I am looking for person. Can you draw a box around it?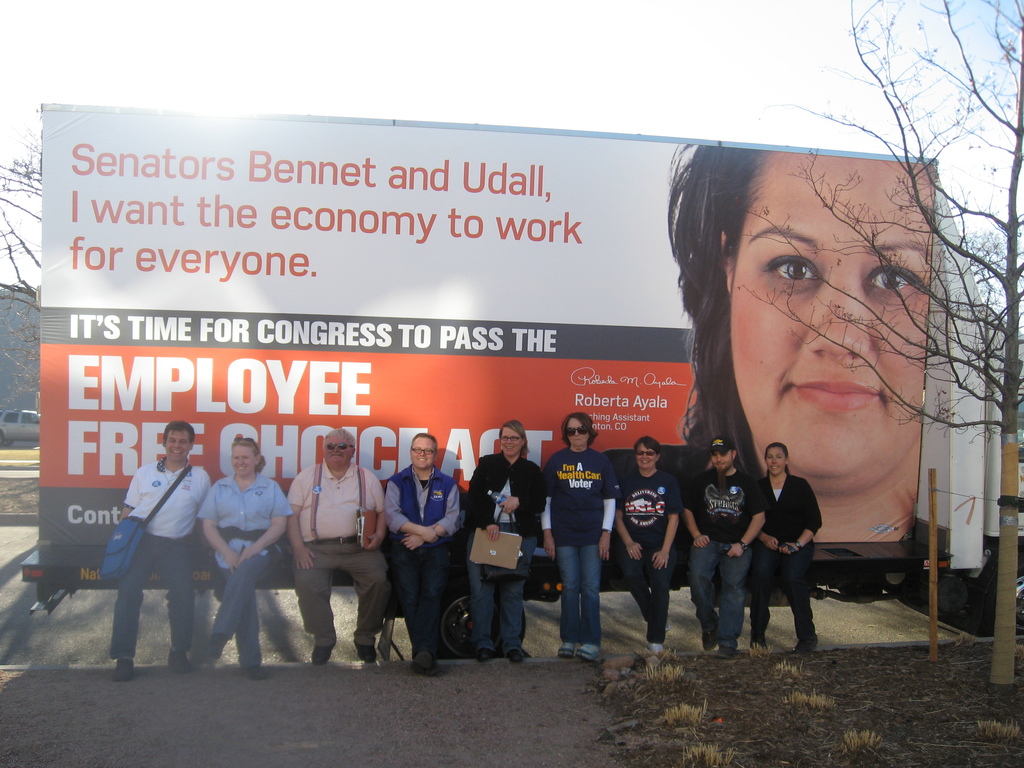
Sure, the bounding box is BBox(287, 429, 386, 658).
